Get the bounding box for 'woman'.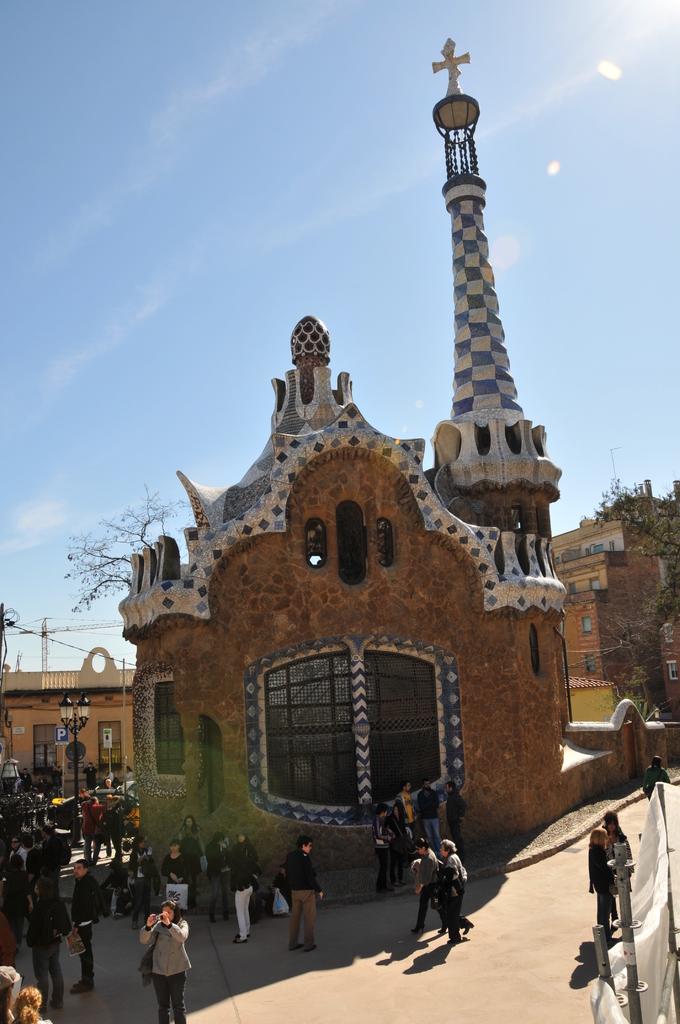
region(260, 866, 291, 917).
